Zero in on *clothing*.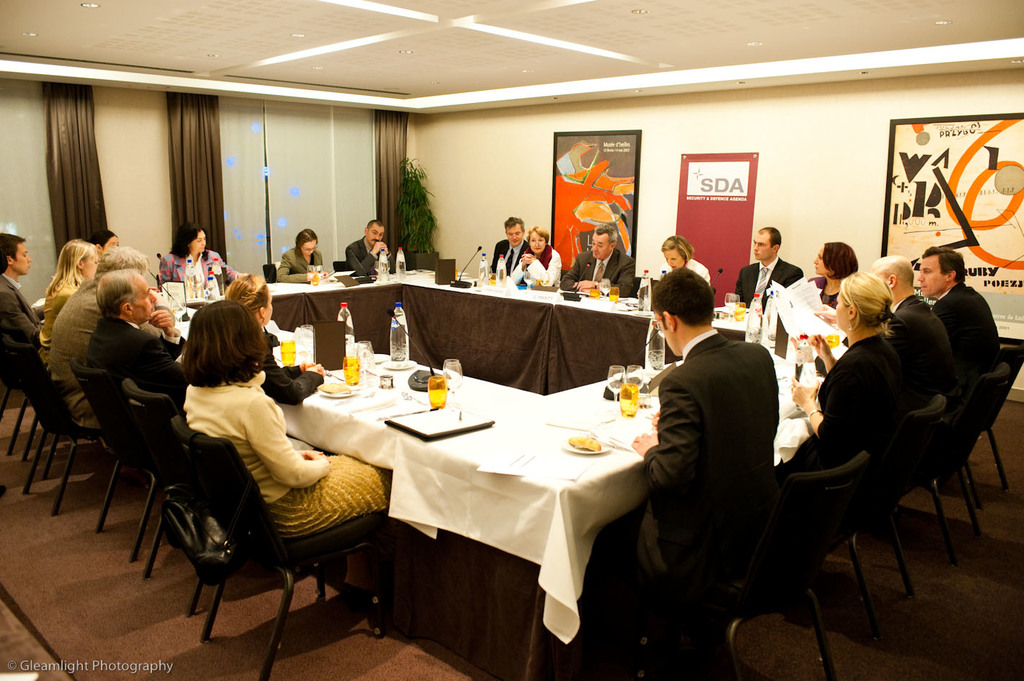
Zeroed in: left=50, top=287, right=95, bottom=424.
